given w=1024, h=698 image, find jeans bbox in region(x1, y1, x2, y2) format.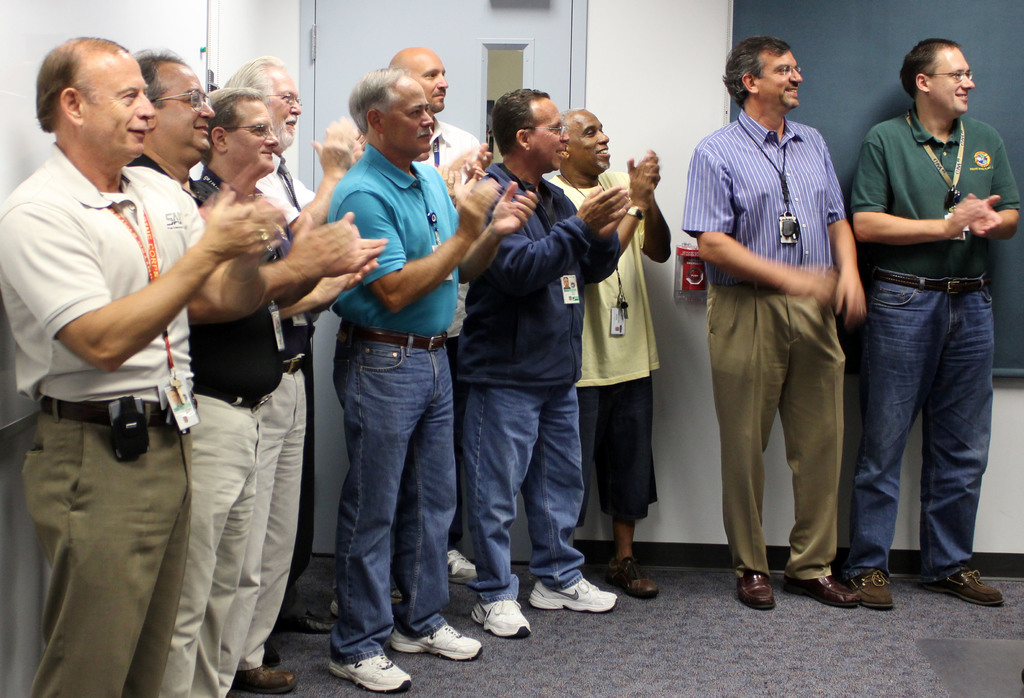
region(857, 267, 995, 594).
